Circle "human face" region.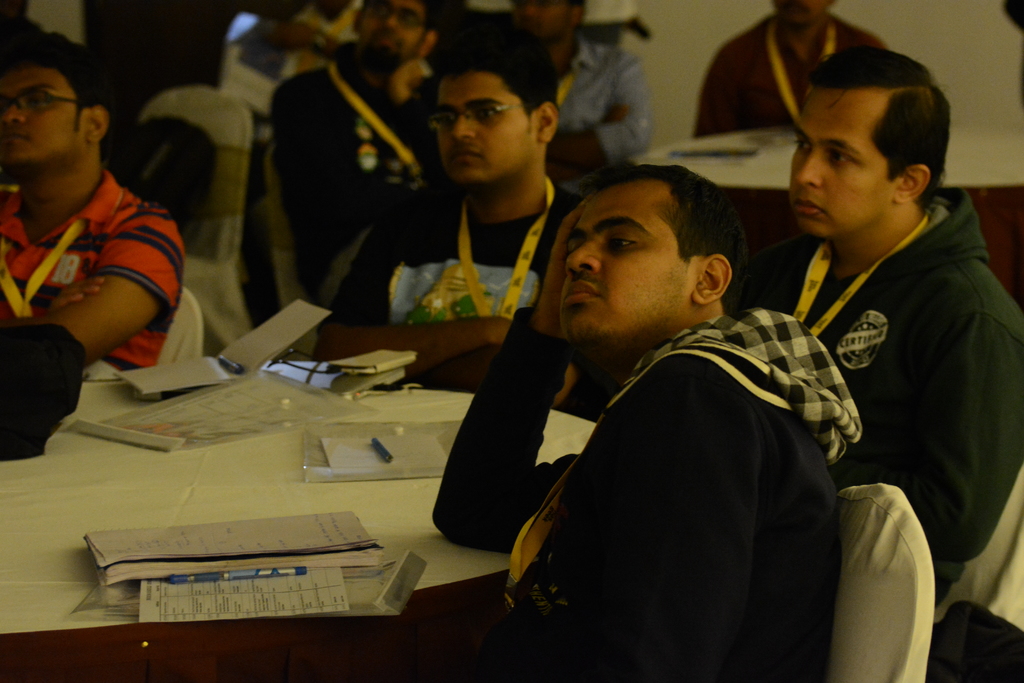
Region: l=774, t=0, r=833, b=28.
